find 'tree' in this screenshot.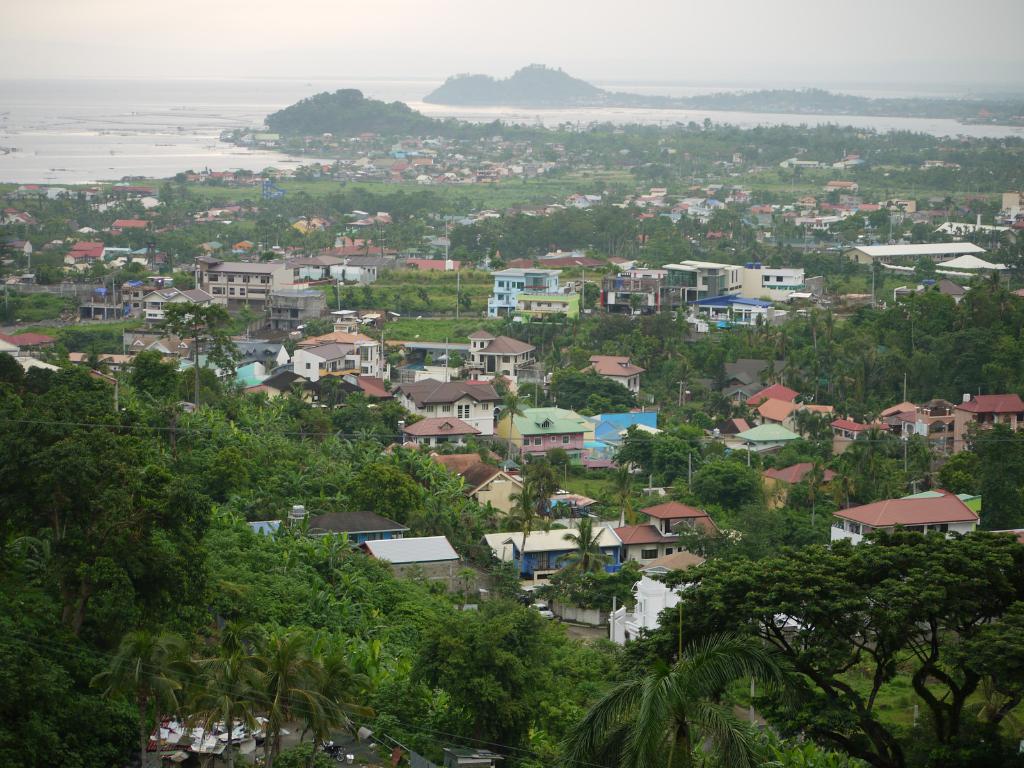
The bounding box for 'tree' is {"x1": 203, "y1": 648, "x2": 259, "y2": 716}.
